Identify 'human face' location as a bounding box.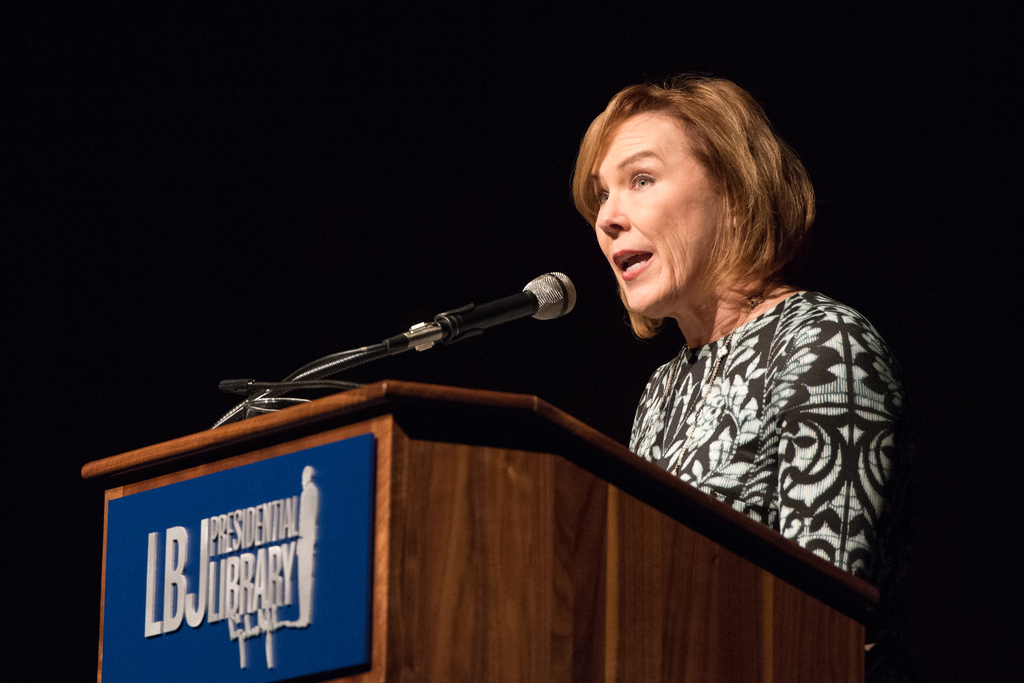
left=588, top=114, right=719, bottom=313.
